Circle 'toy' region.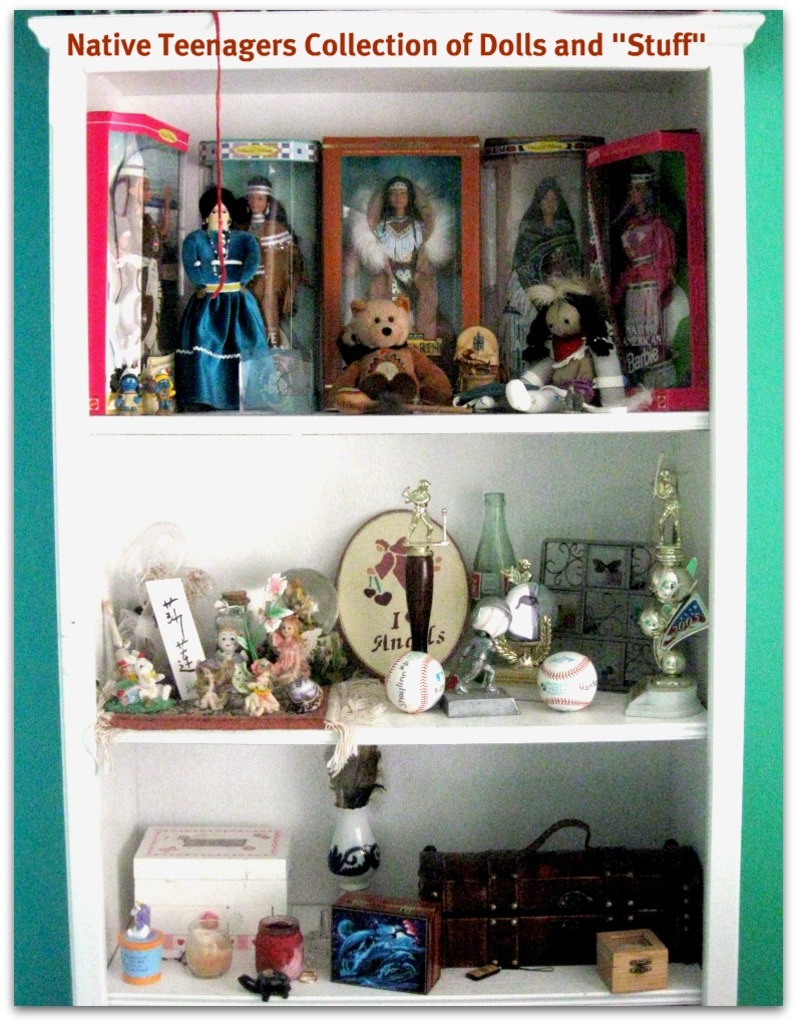
Region: box(240, 661, 297, 718).
